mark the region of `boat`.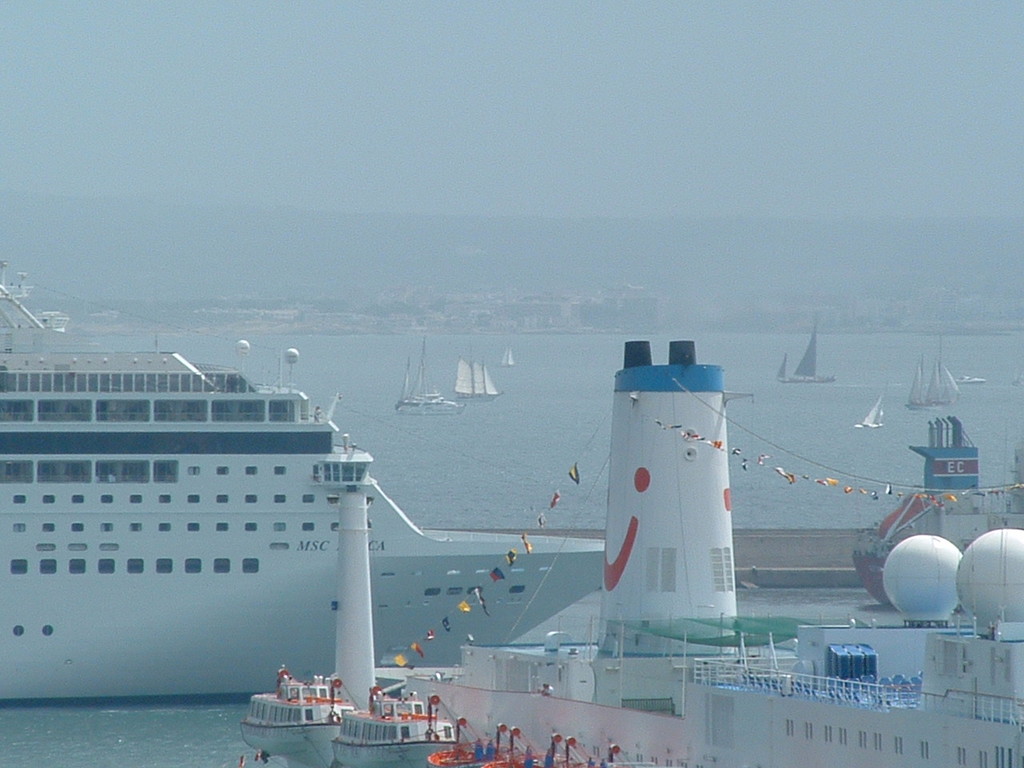
Region: box(443, 355, 511, 404).
